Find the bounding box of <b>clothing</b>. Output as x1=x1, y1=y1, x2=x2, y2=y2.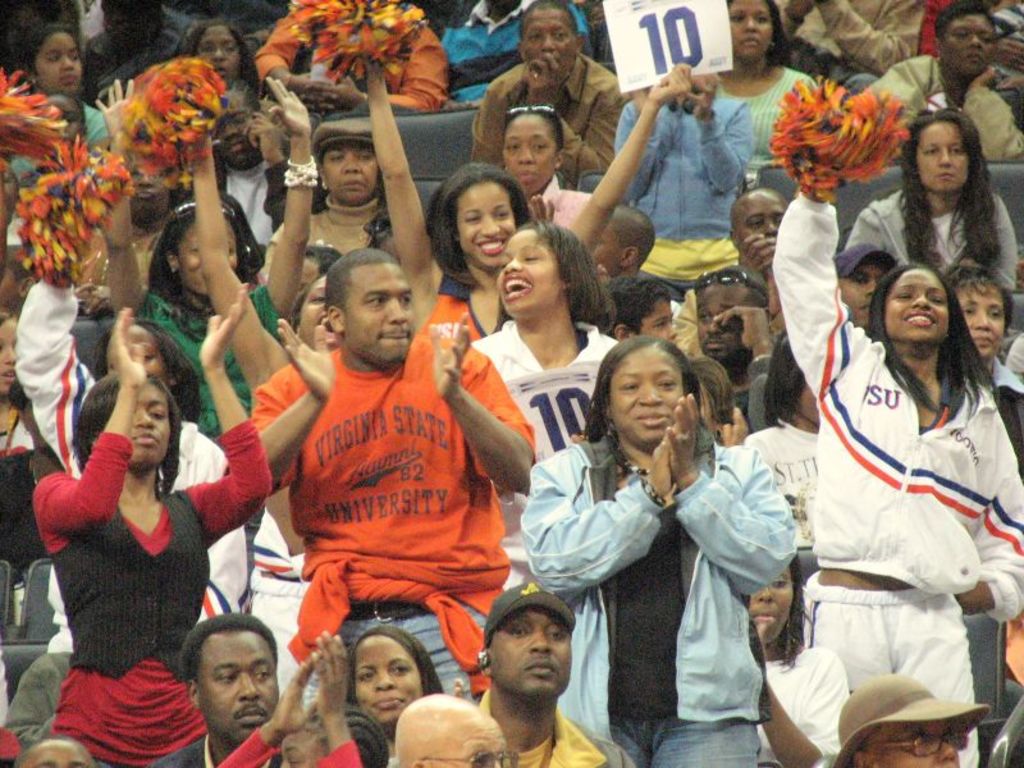
x1=429, y1=0, x2=598, y2=110.
